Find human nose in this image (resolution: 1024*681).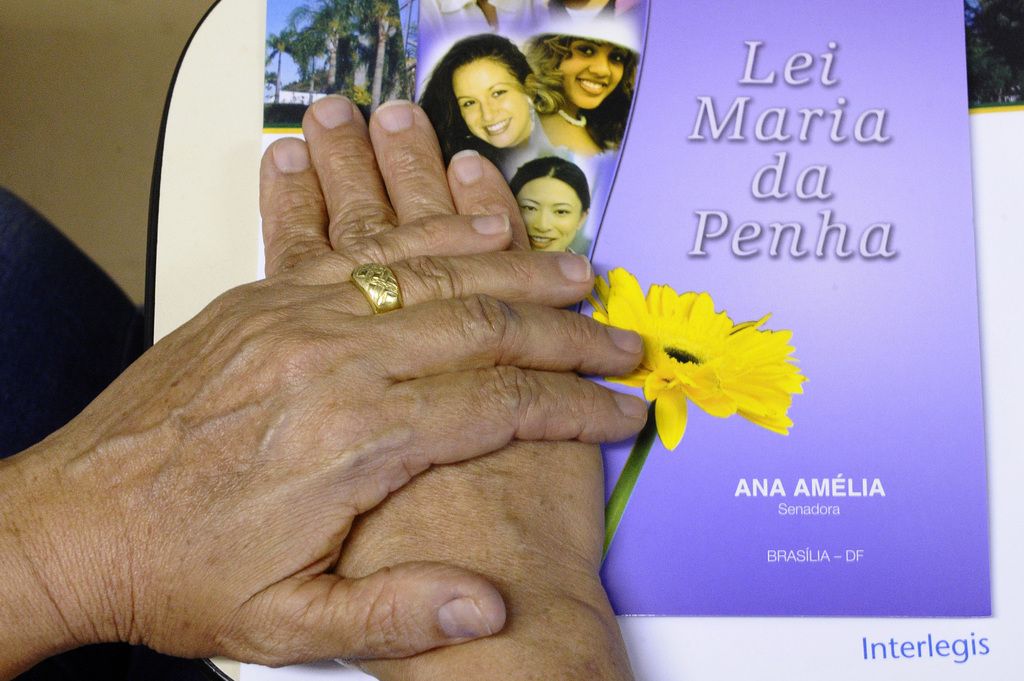
590:51:610:78.
